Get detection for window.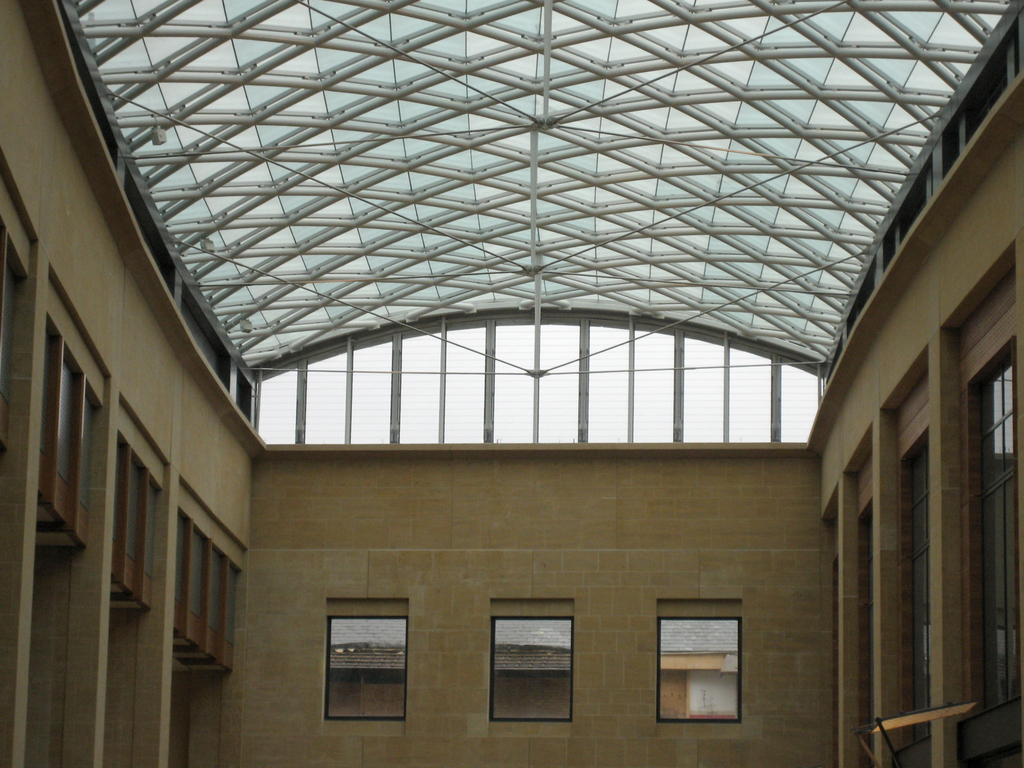
Detection: bbox=(332, 614, 405, 719).
